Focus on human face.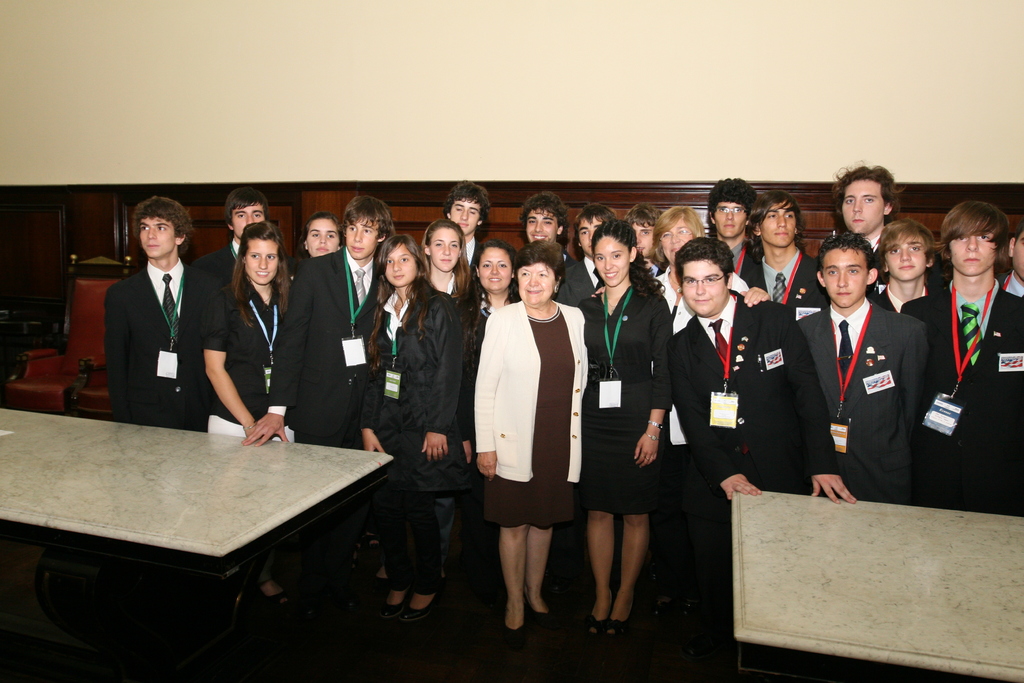
Focused at x1=430 y1=228 x2=460 y2=272.
